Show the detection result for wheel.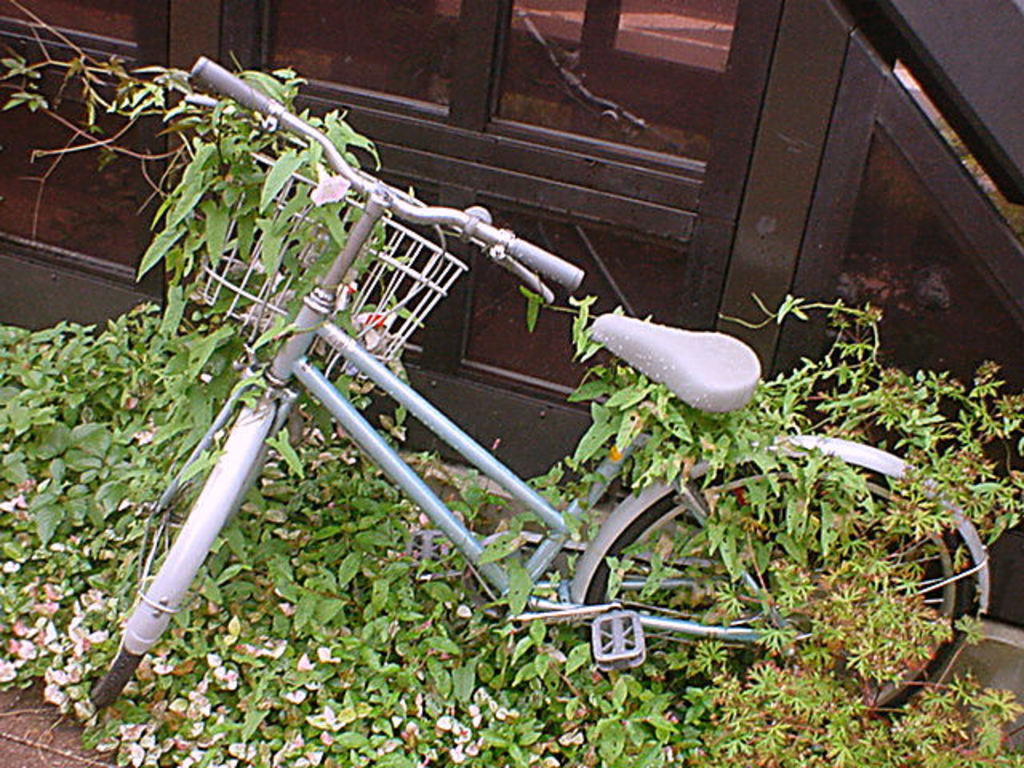
rect(80, 394, 254, 709).
